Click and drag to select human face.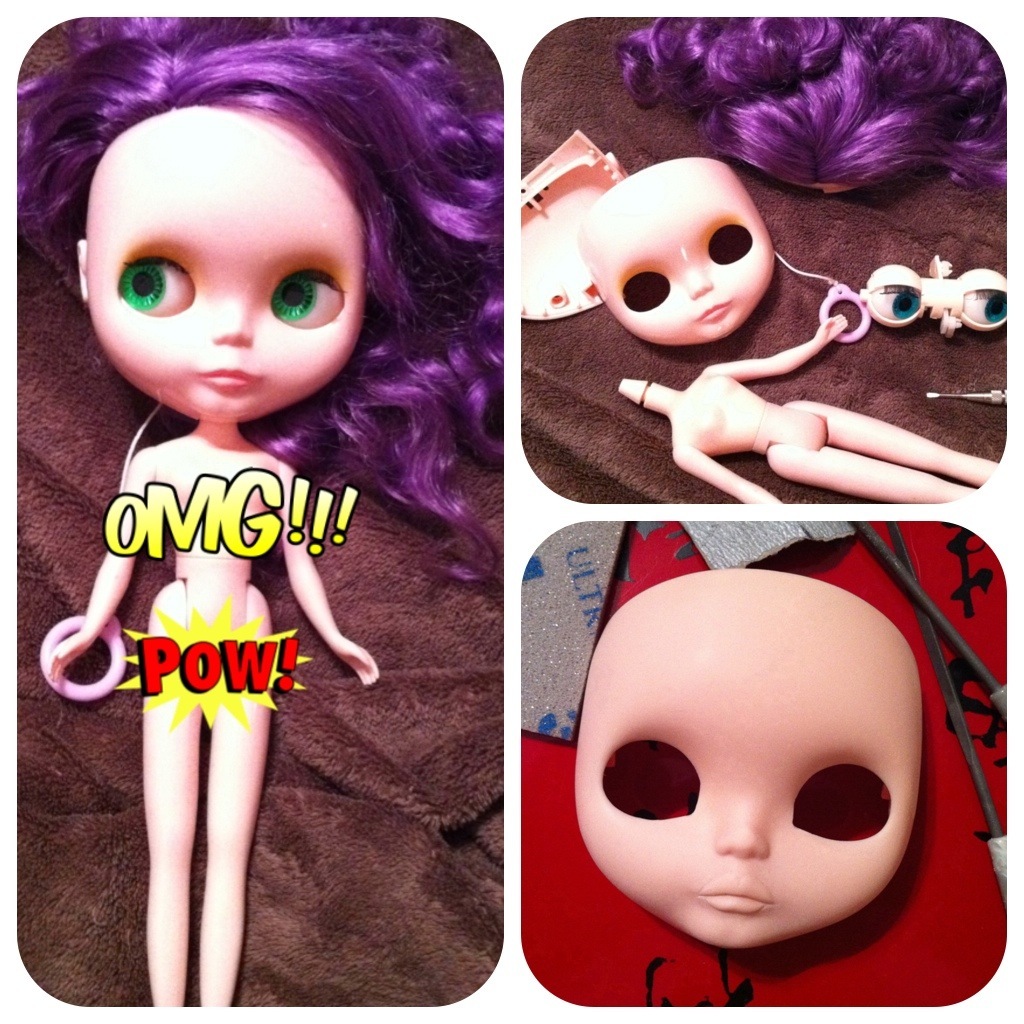
Selection: 575/566/914/955.
